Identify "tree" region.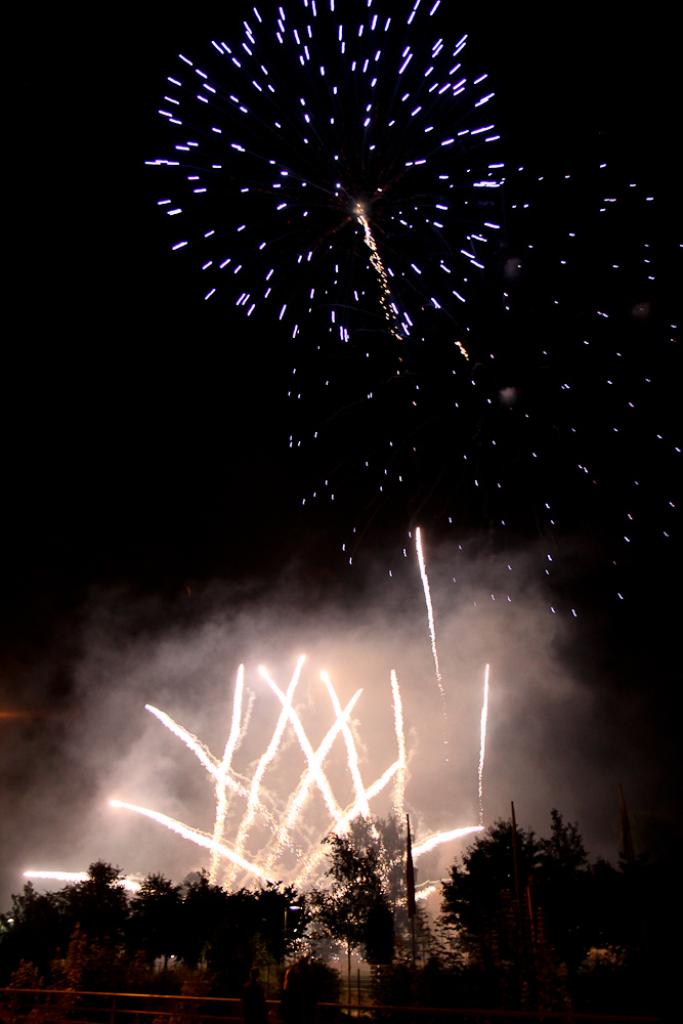
Region: bbox=(301, 818, 420, 965).
